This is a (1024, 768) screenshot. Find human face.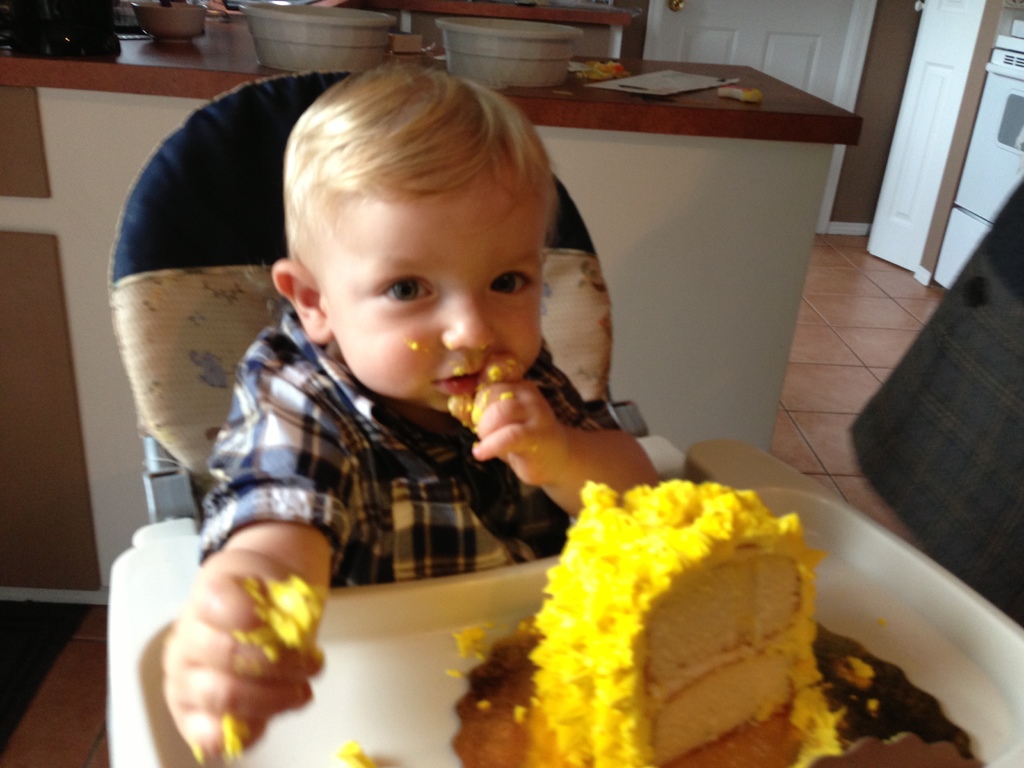
Bounding box: box=[325, 179, 545, 409].
